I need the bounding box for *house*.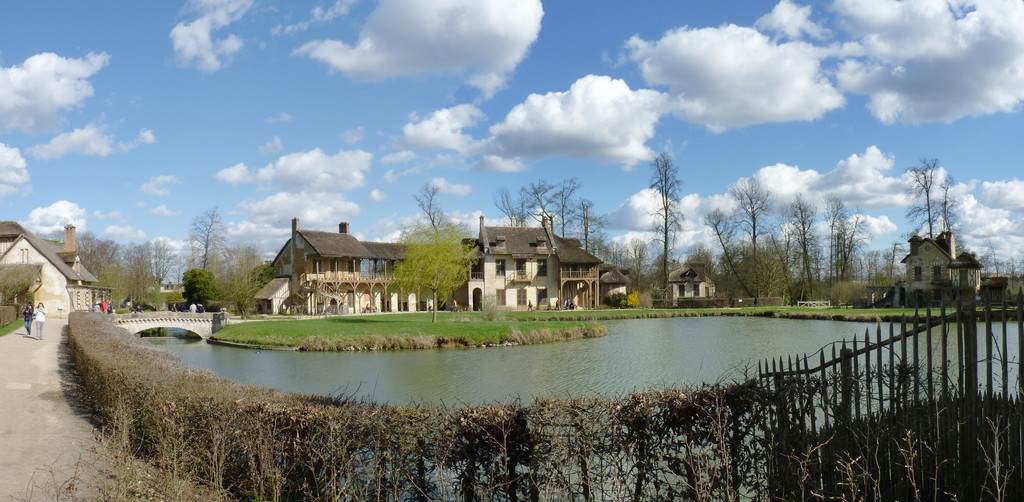
Here it is: rect(0, 221, 102, 312).
